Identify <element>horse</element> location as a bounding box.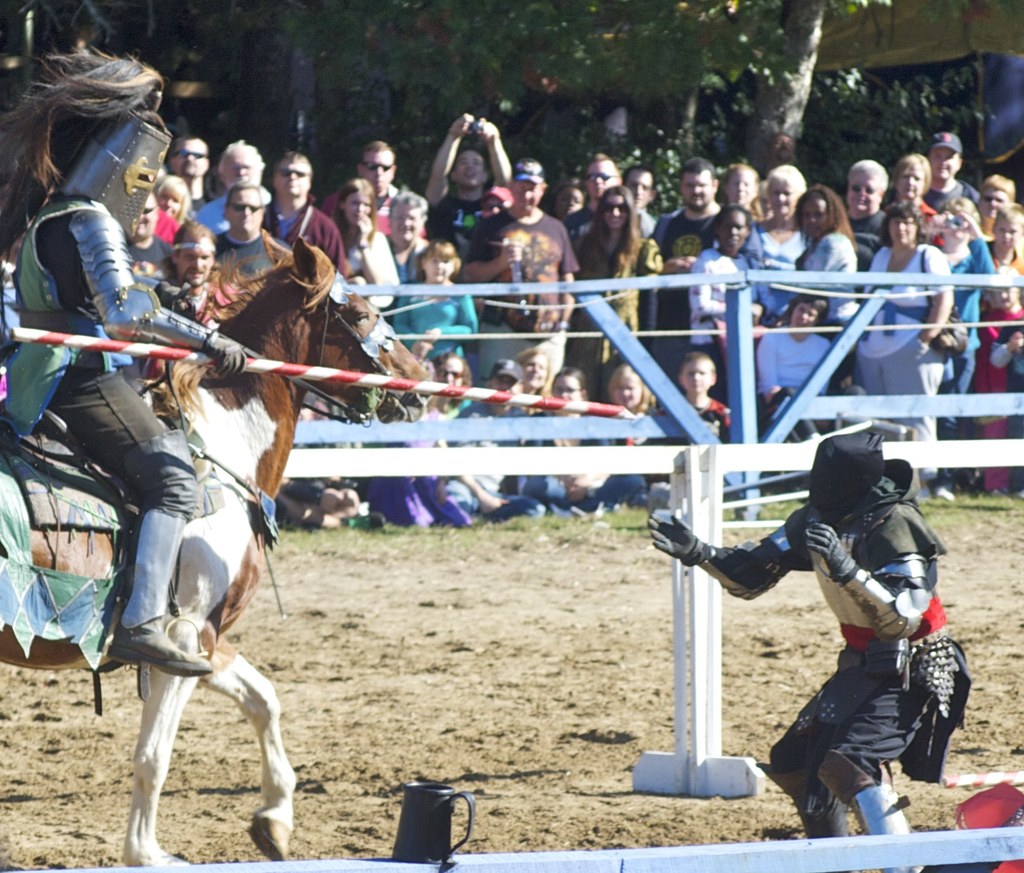
[x1=0, y1=228, x2=428, y2=872].
